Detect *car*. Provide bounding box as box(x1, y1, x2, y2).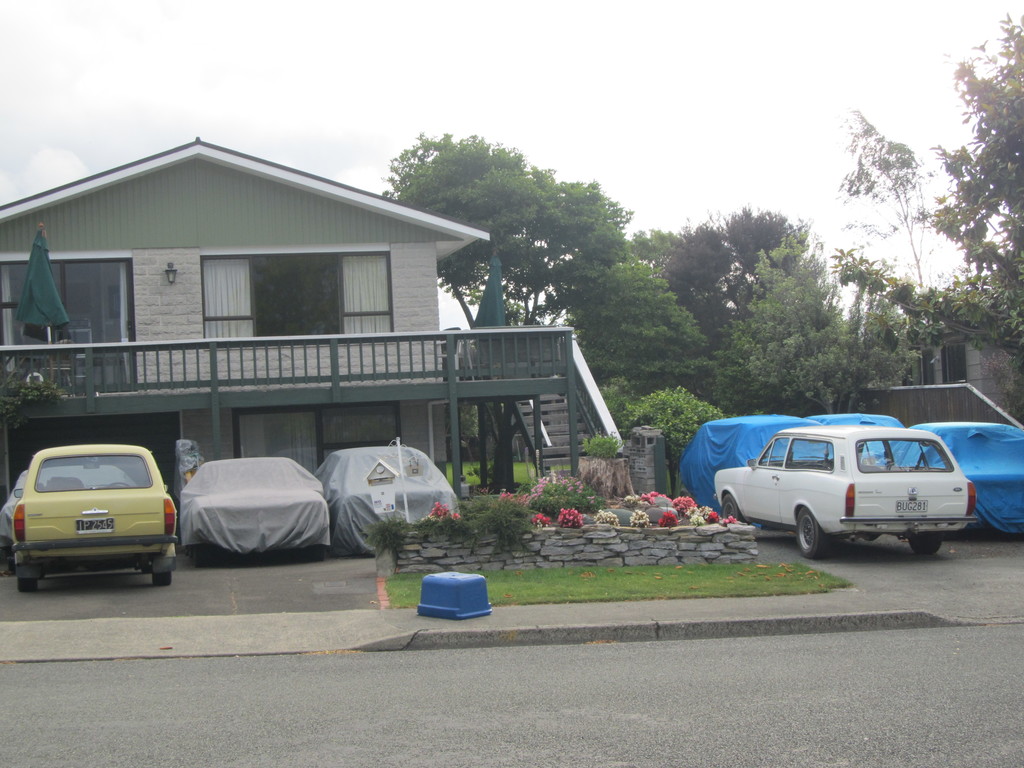
box(711, 420, 988, 556).
